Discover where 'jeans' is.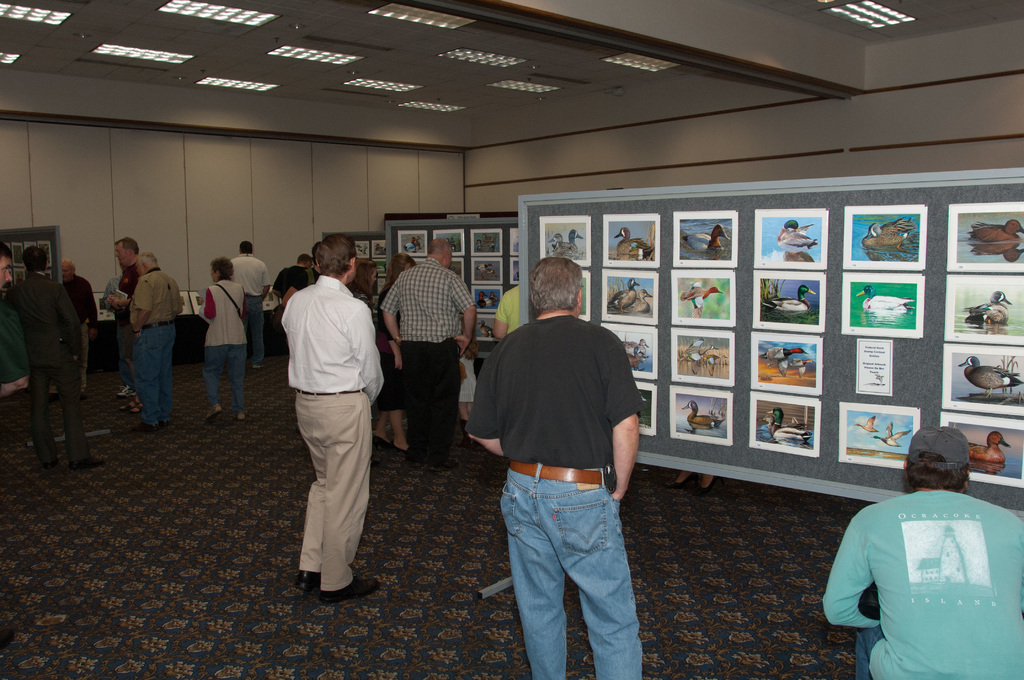
Discovered at detection(496, 475, 653, 679).
